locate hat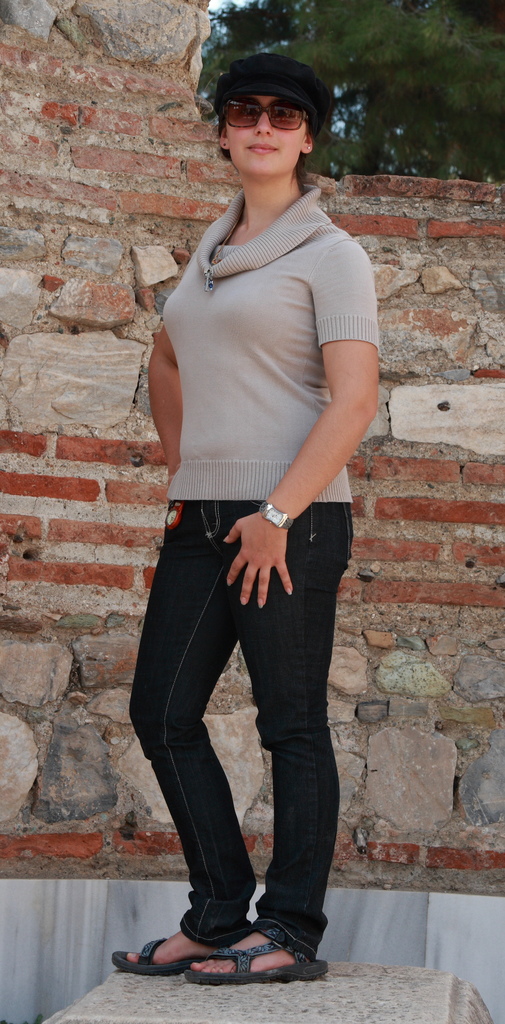
locate(204, 45, 337, 135)
